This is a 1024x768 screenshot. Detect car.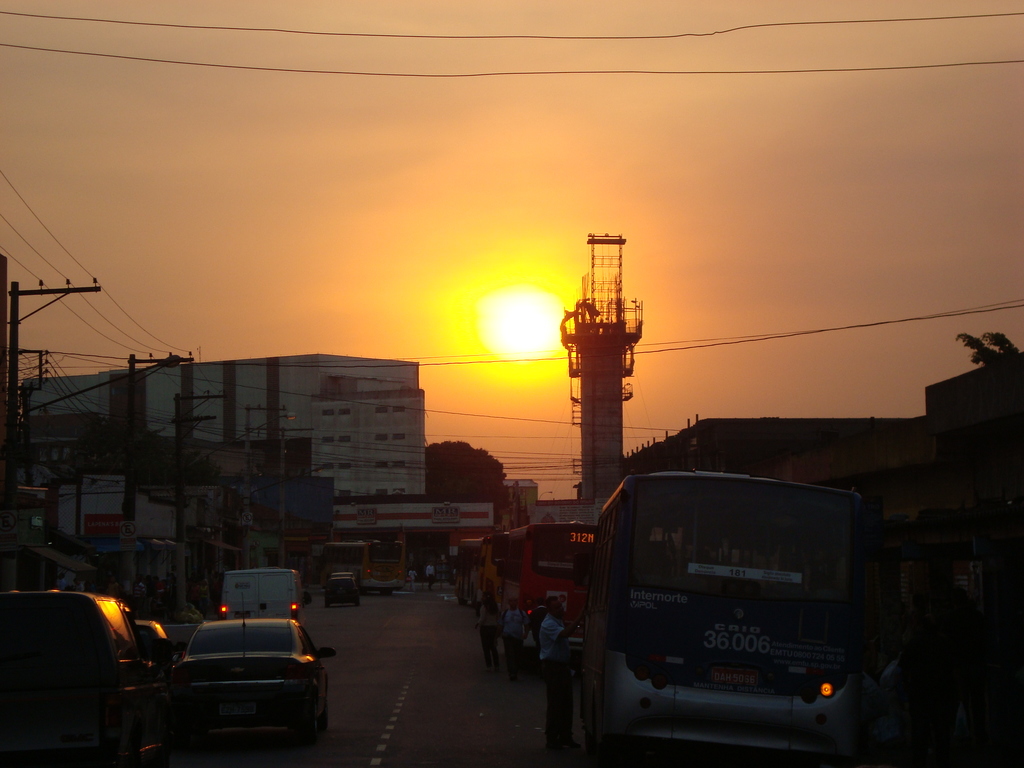
x1=134 y1=615 x2=174 y2=659.
